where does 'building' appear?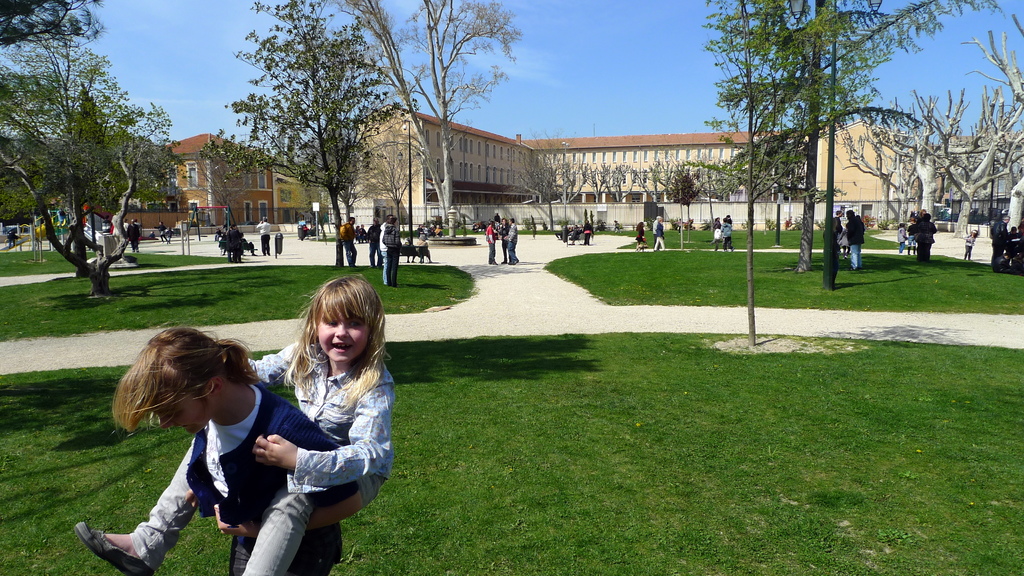
Appears at <box>351,99,775,204</box>.
